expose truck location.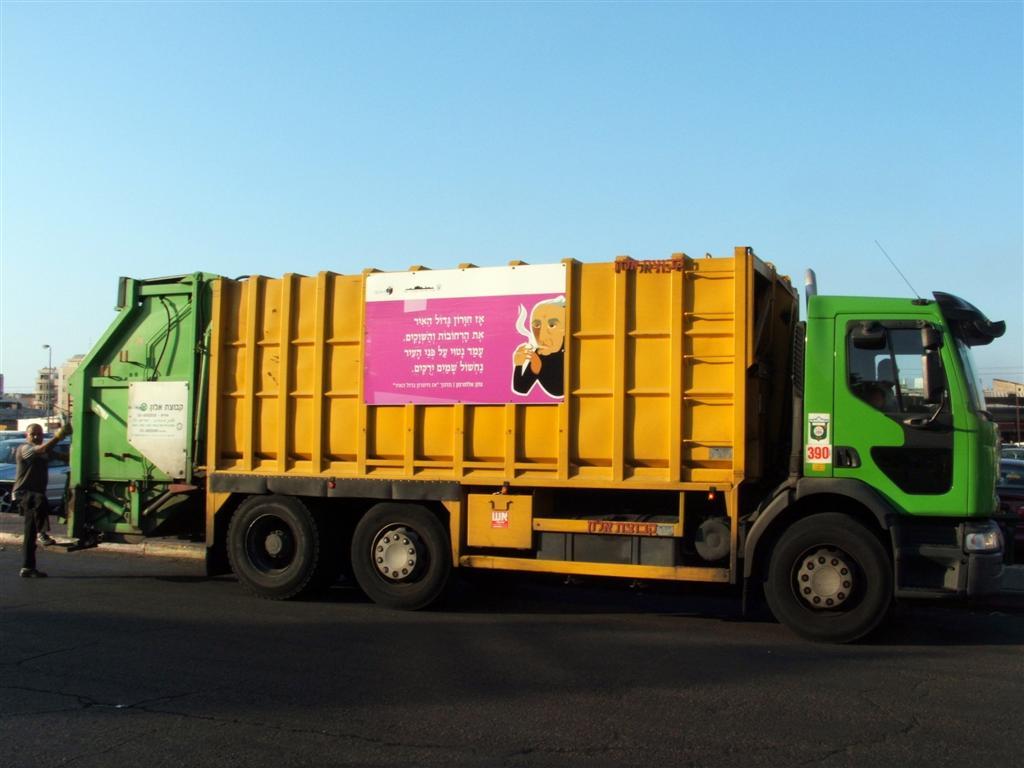
Exposed at <bbox>54, 249, 999, 643</bbox>.
